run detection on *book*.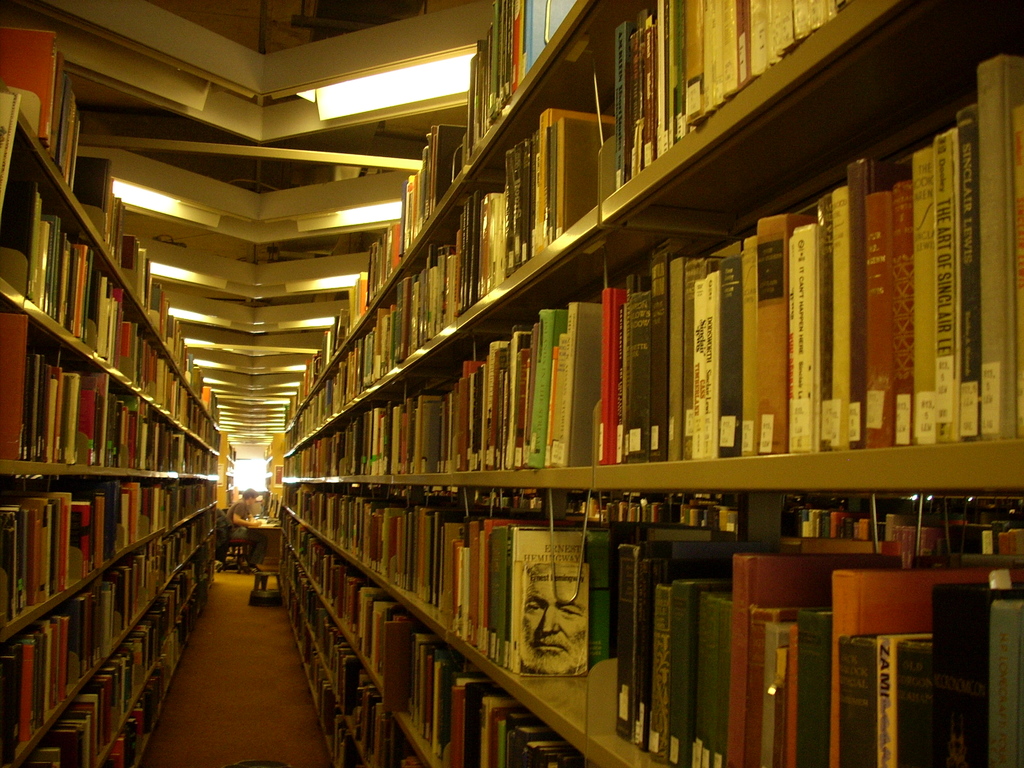
Result: pyautogui.locateOnScreen(781, 221, 834, 455).
